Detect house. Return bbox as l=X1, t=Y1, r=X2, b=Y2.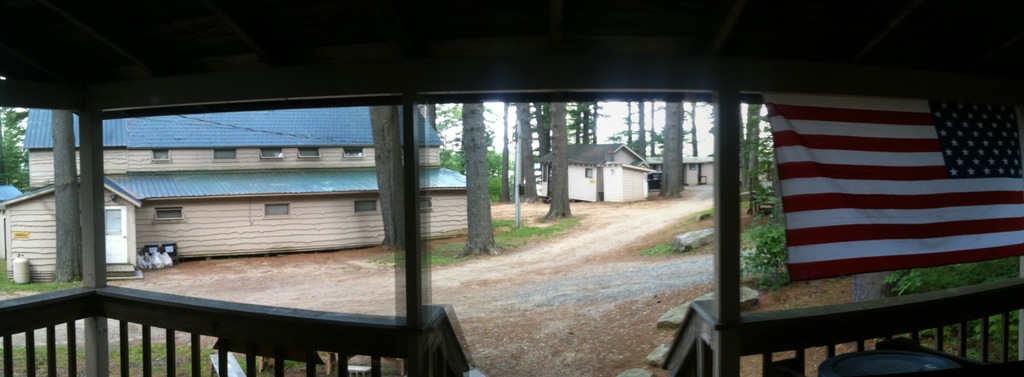
l=531, t=142, r=658, b=205.
